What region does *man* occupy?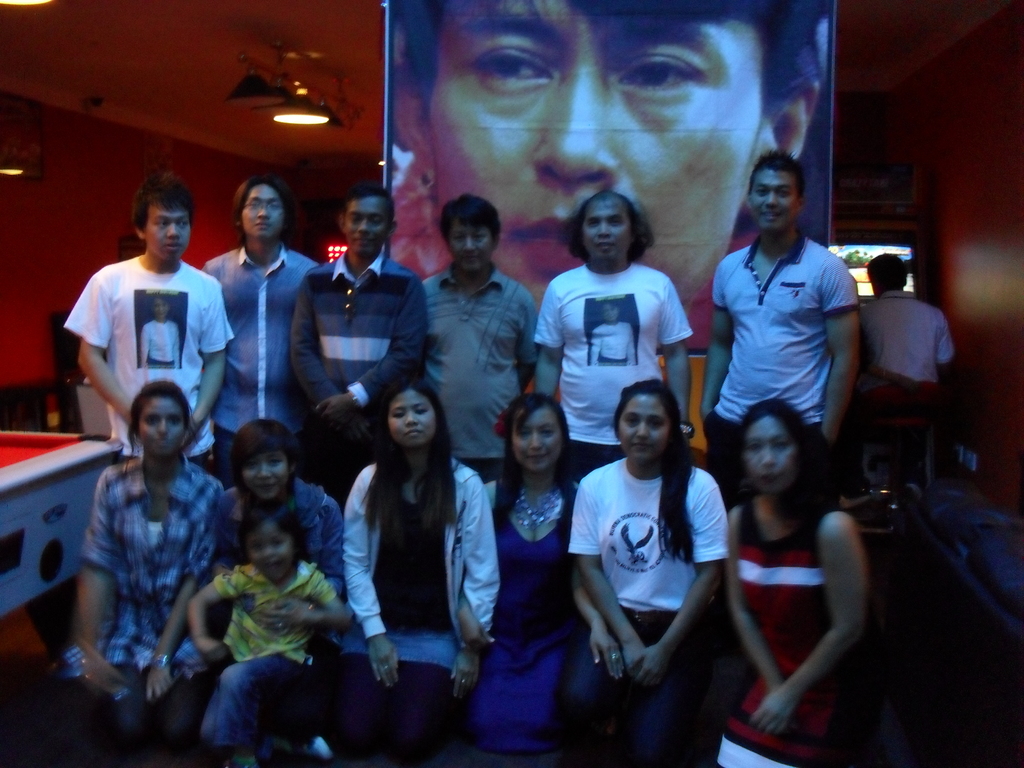
532 189 694 481.
